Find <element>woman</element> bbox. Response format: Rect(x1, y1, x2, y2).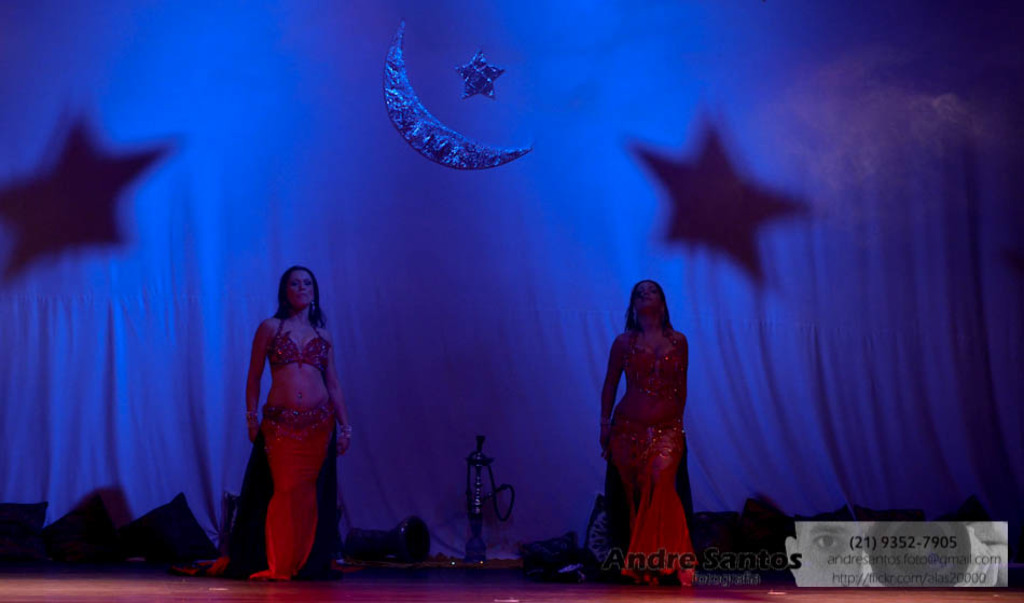
Rect(594, 279, 693, 589).
